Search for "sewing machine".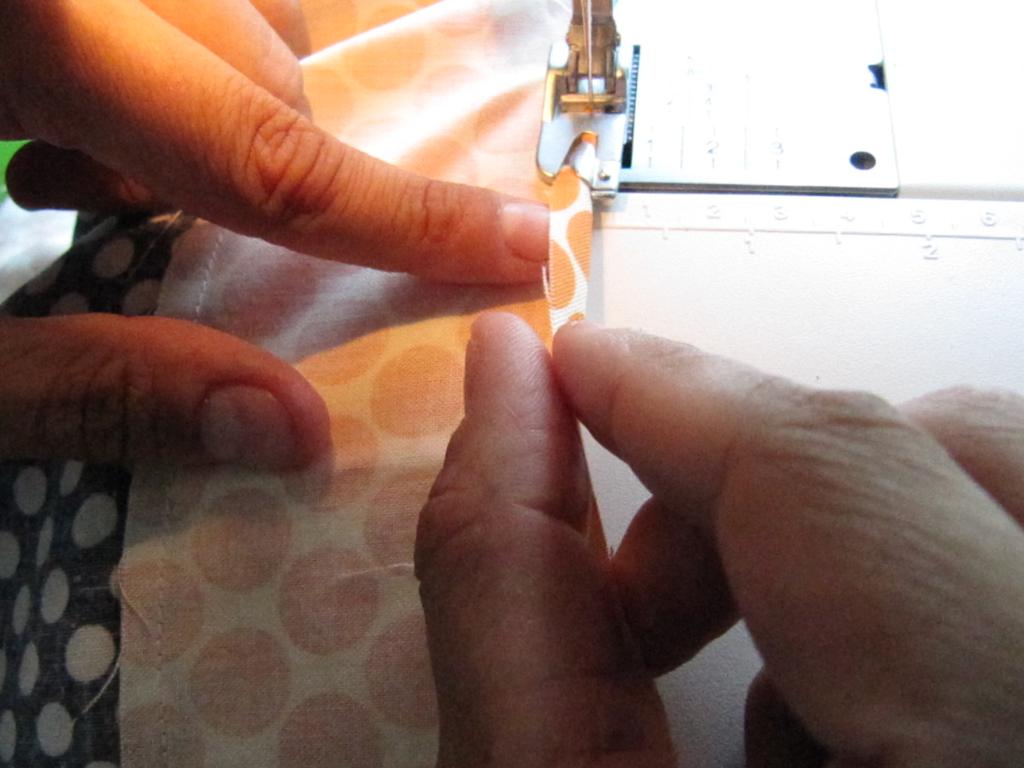
Found at x1=538 y1=0 x2=1023 y2=767.
